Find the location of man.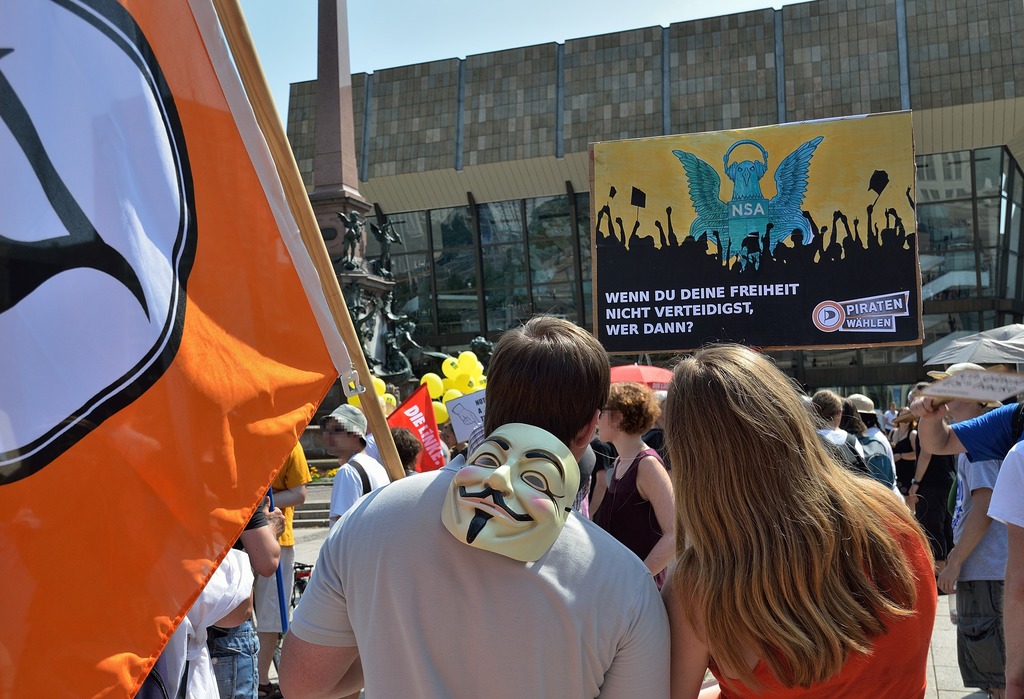
Location: select_region(317, 406, 387, 524).
